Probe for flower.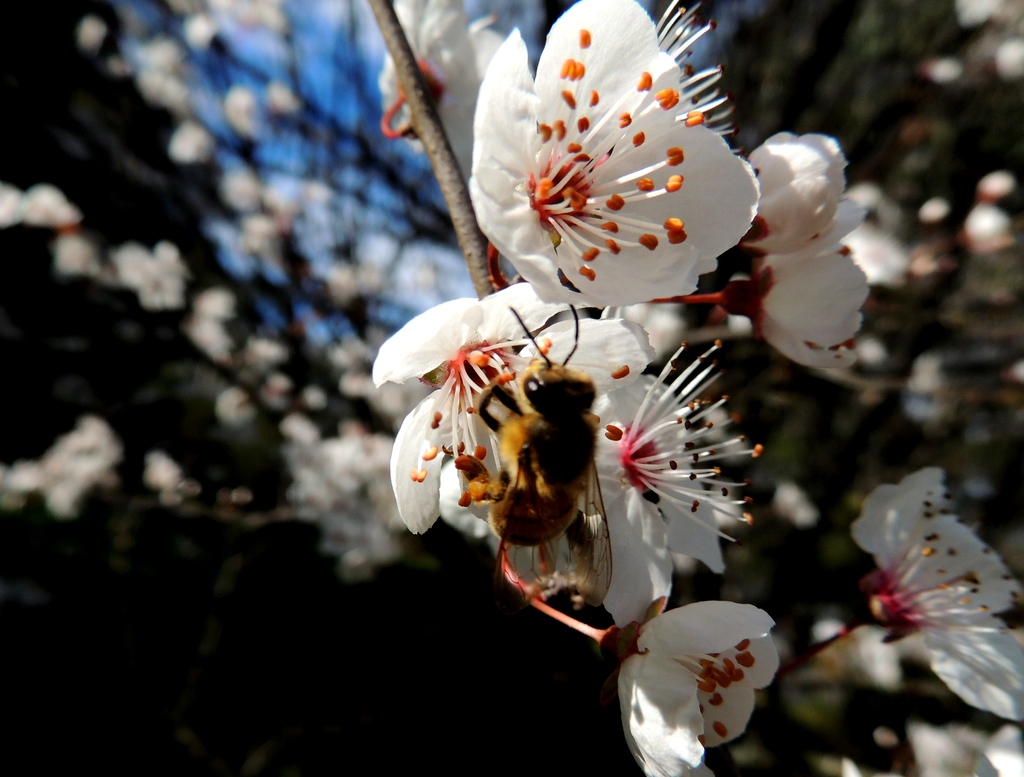
Probe result: l=744, t=129, r=850, b=256.
